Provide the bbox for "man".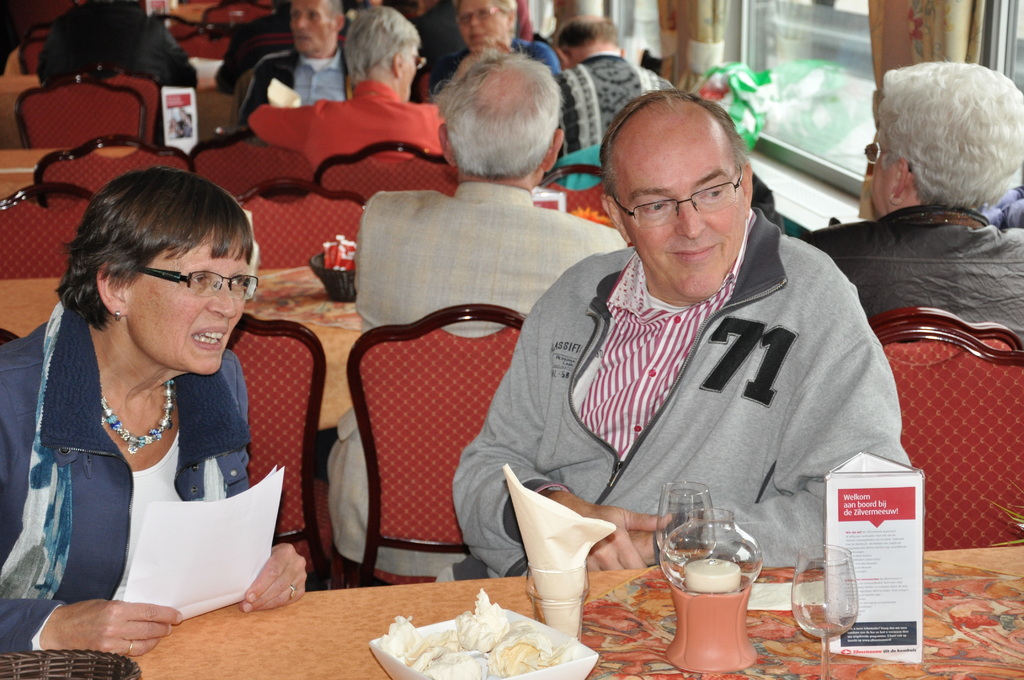
l=234, t=0, r=357, b=131.
